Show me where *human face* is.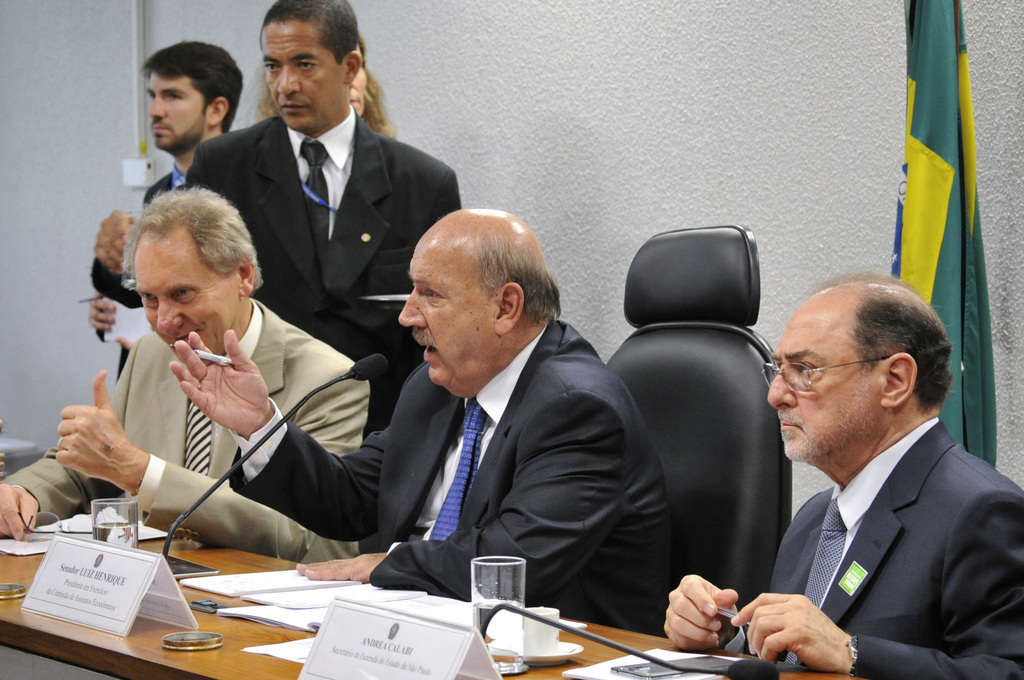
*human face* is at {"left": 136, "top": 241, "right": 241, "bottom": 357}.
